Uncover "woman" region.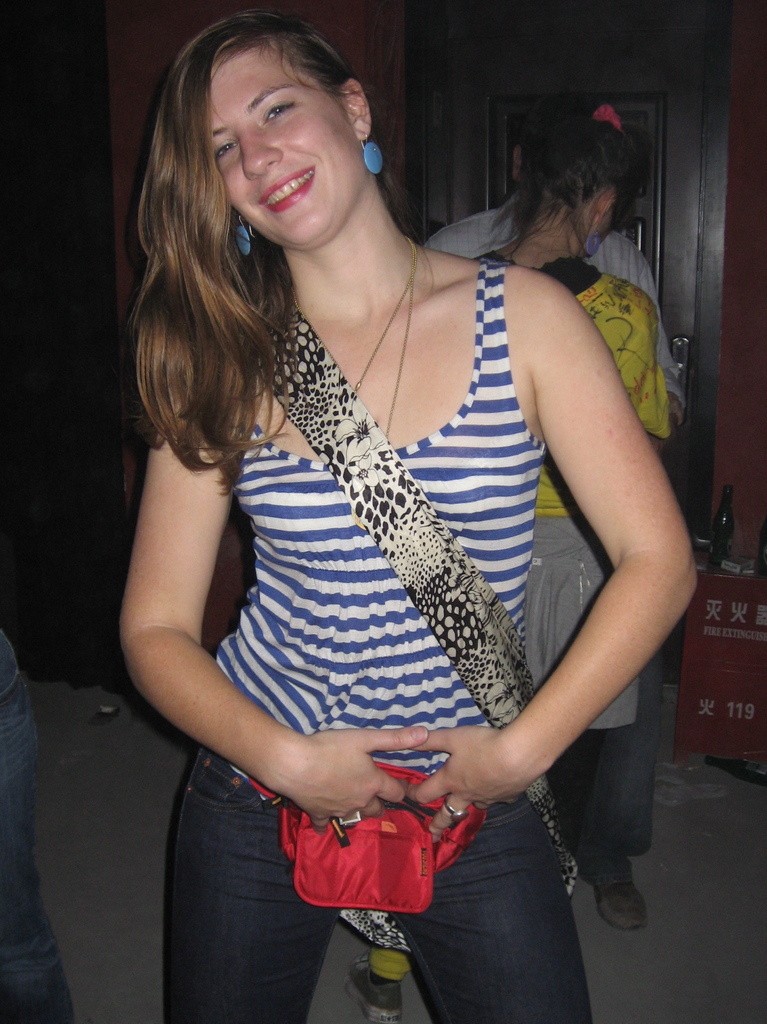
Uncovered: locate(344, 104, 689, 1023).
